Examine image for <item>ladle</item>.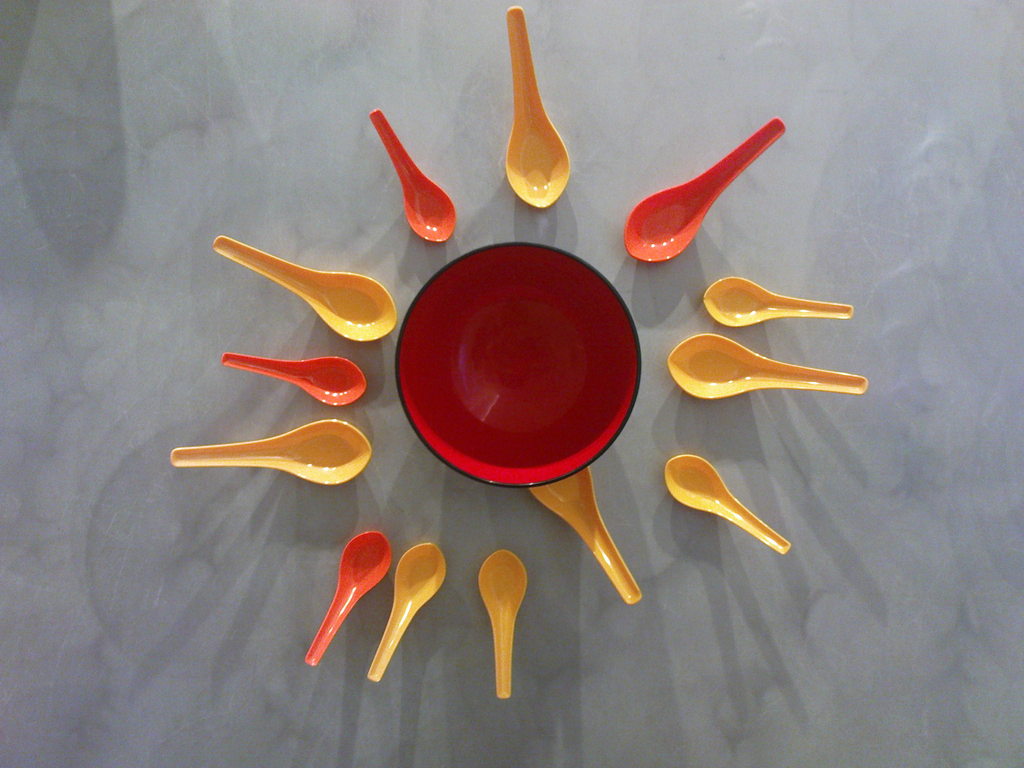
Examination result: [left=662, top=454, right=790, bottom=557].
